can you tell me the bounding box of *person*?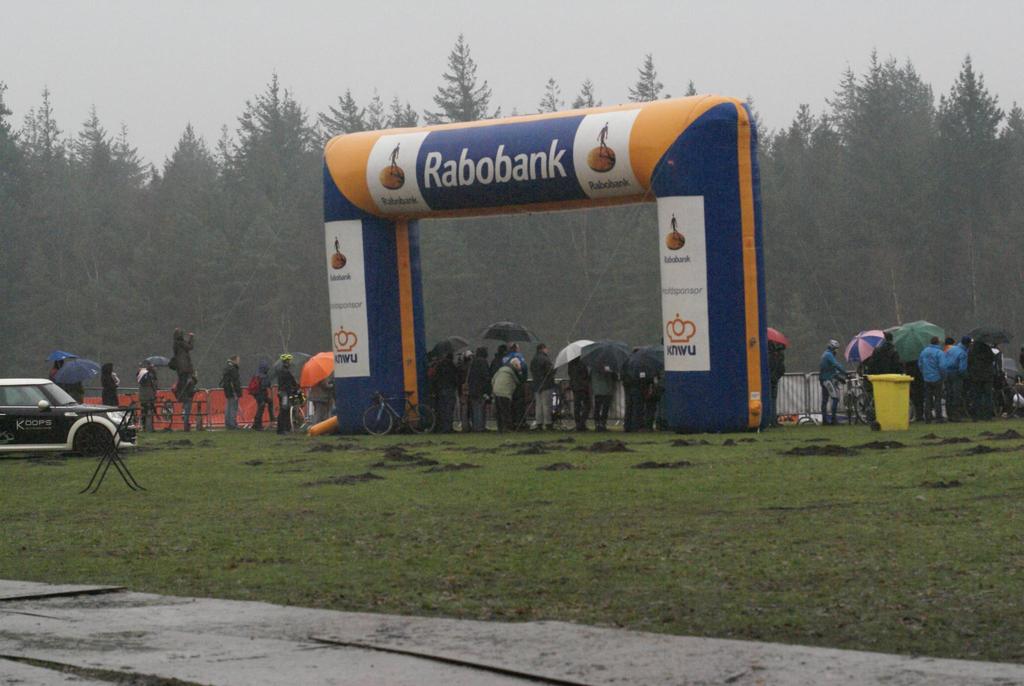
(468,345,491,431).
